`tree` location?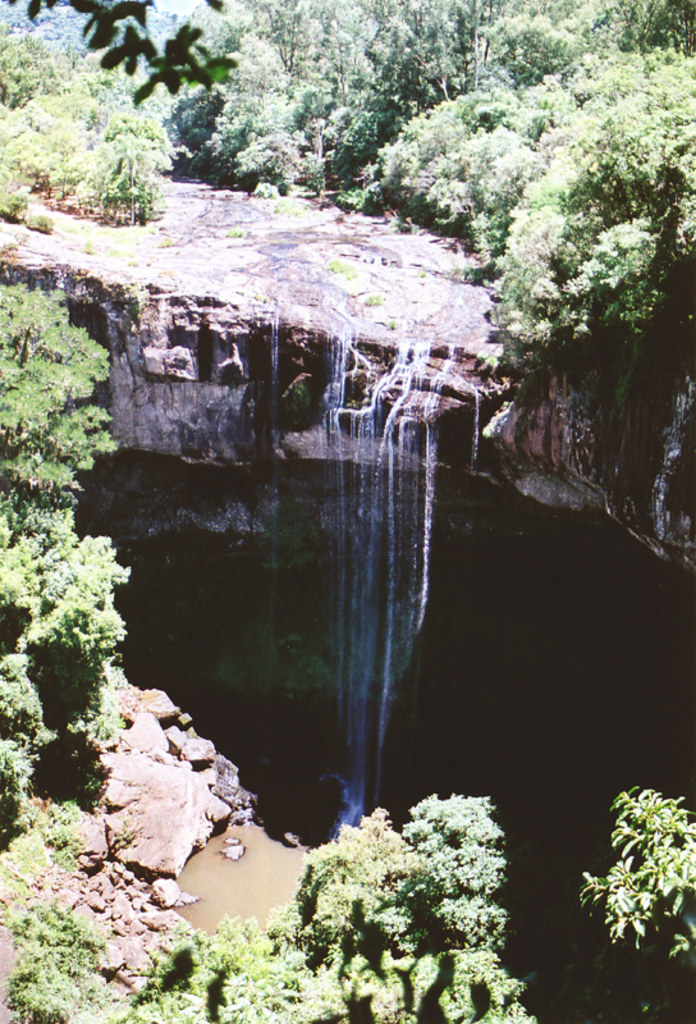
[left=0, top=512, right=124, bottom=664]
